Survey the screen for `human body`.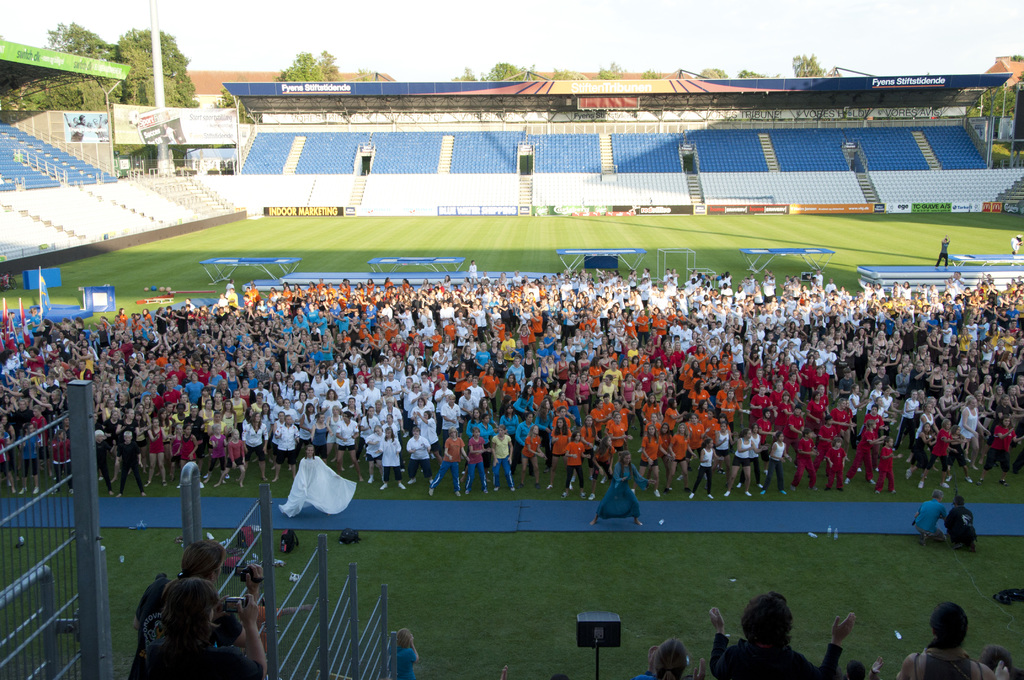
Survey found: rect(951, 305, 963, 309).
